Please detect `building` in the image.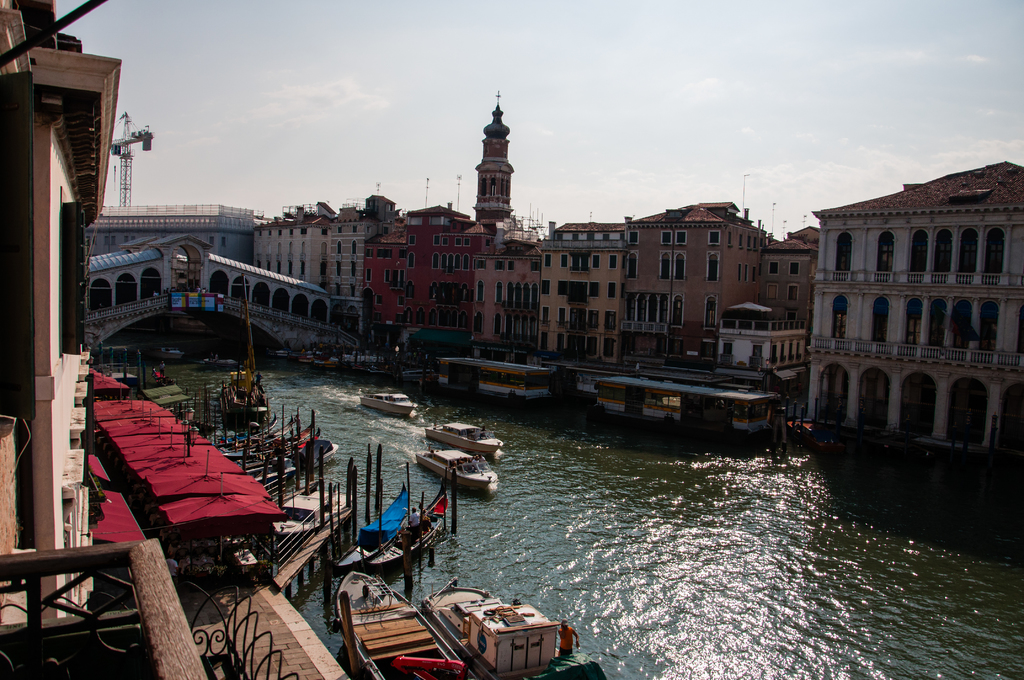
x1=0, y1=0, x2=119, y2=629.
